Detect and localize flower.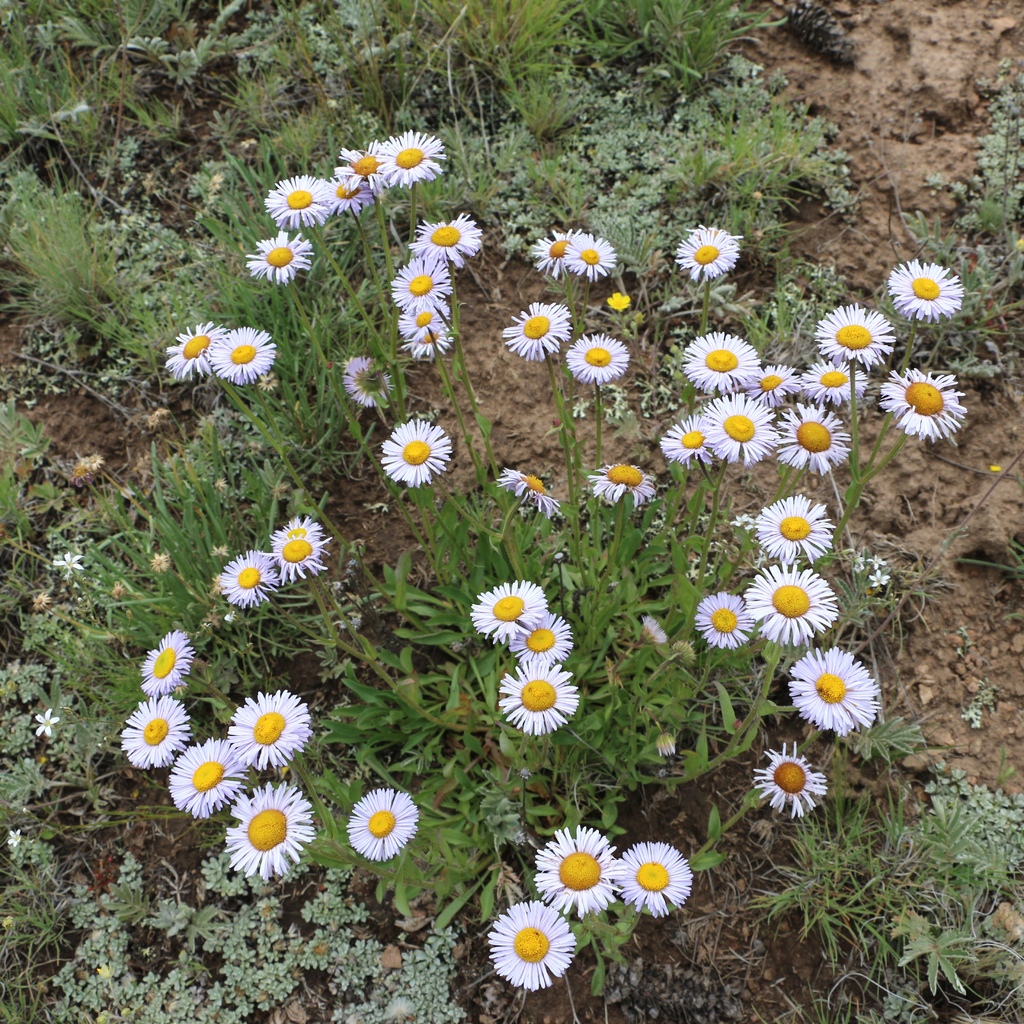
Localized at {"left": 244, "top": 230, "right": 310, "bottom": 286}.
